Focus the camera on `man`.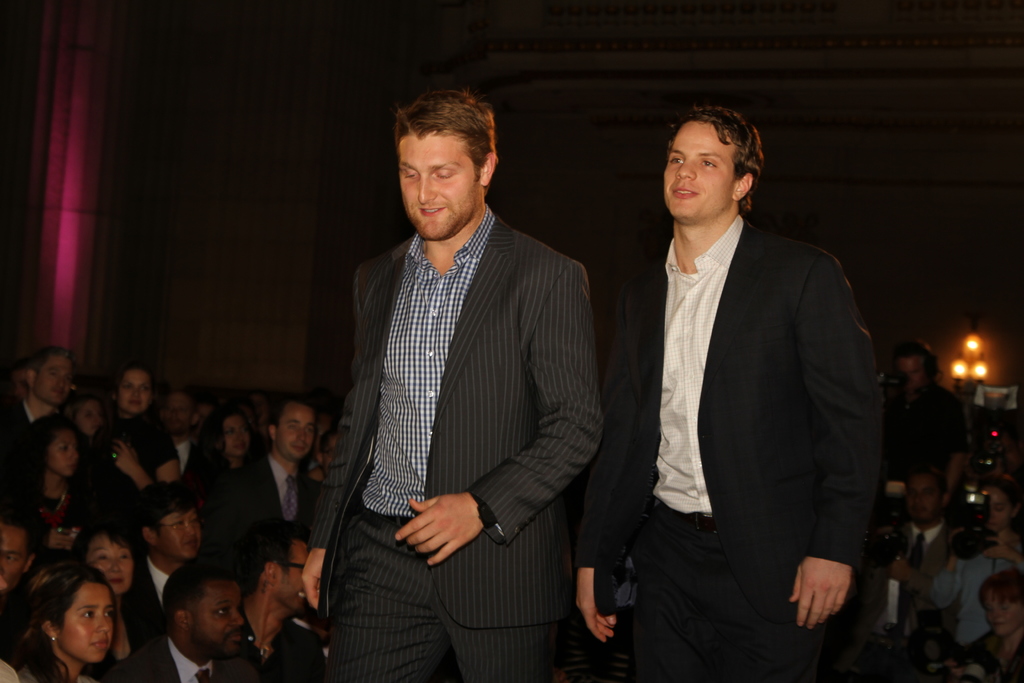
Focus region: (568, 113, 883, 682).
